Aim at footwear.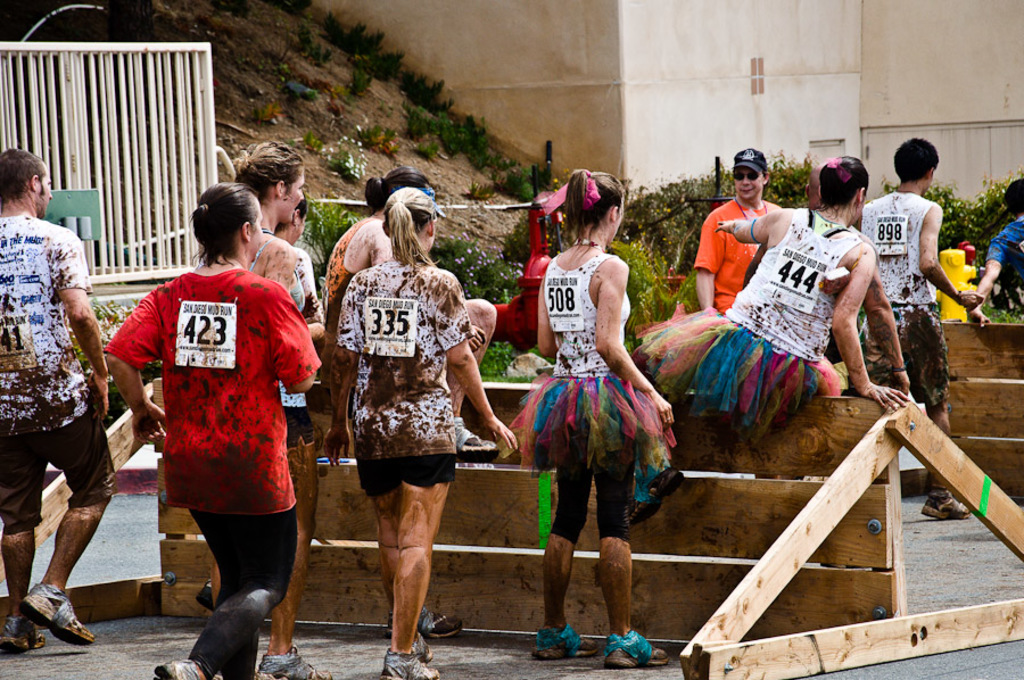
Aimed at pyautogui.locateOnScreen(455, 417, 498, 457).
